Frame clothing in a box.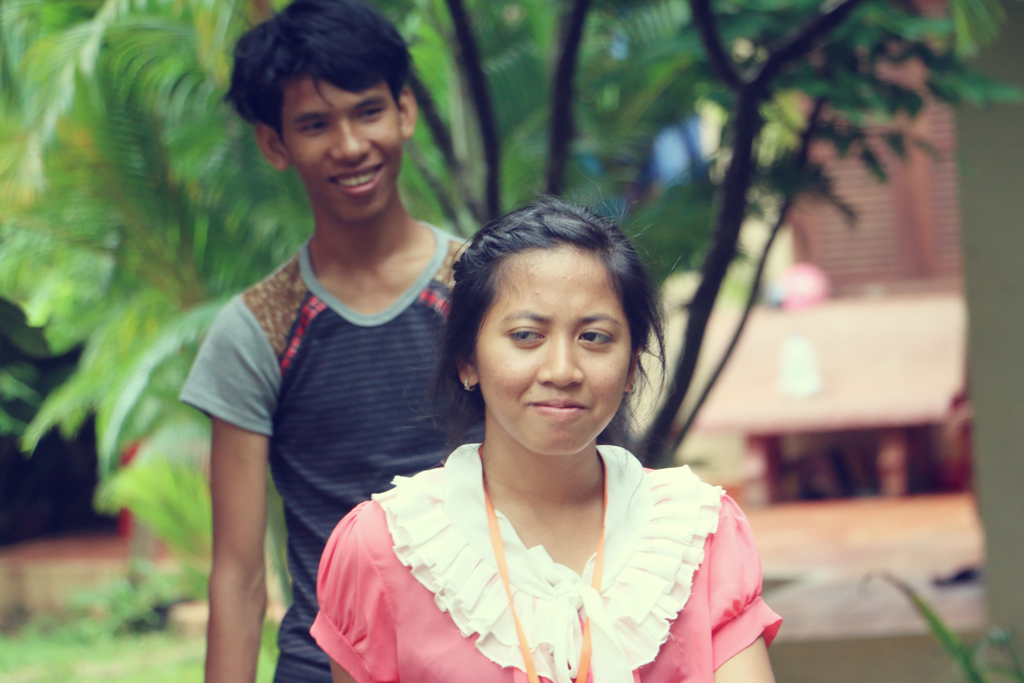
<box>179,215,487,682</box>.
